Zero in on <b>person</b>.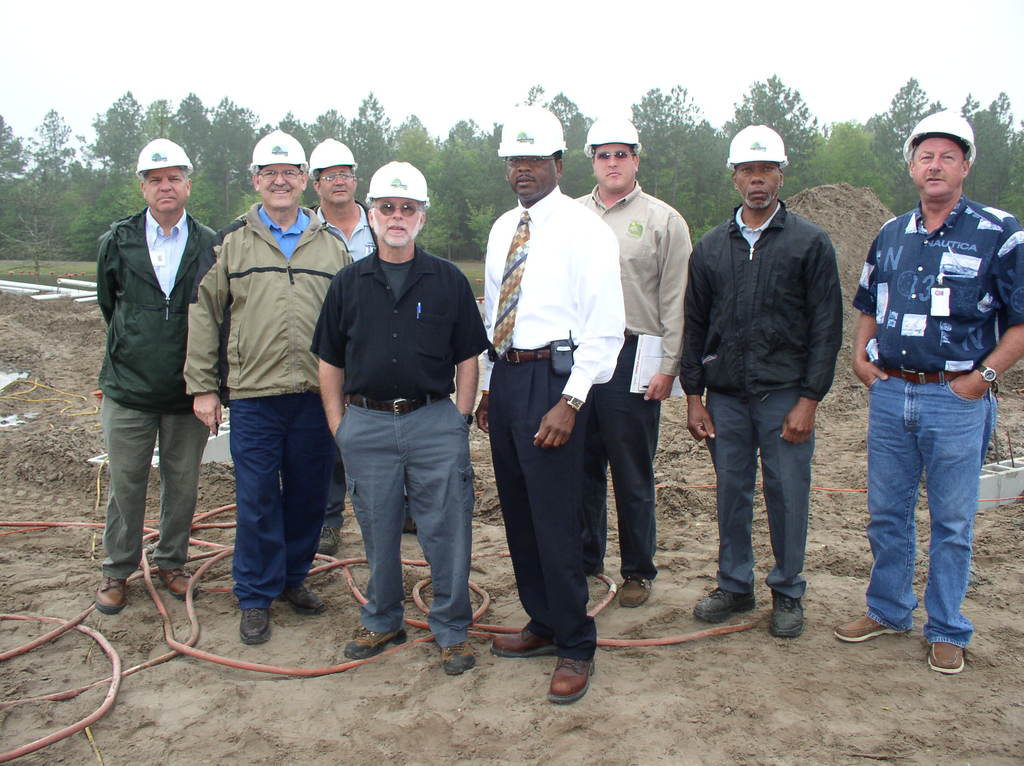
Zeroed in: [683,121,842,639].
